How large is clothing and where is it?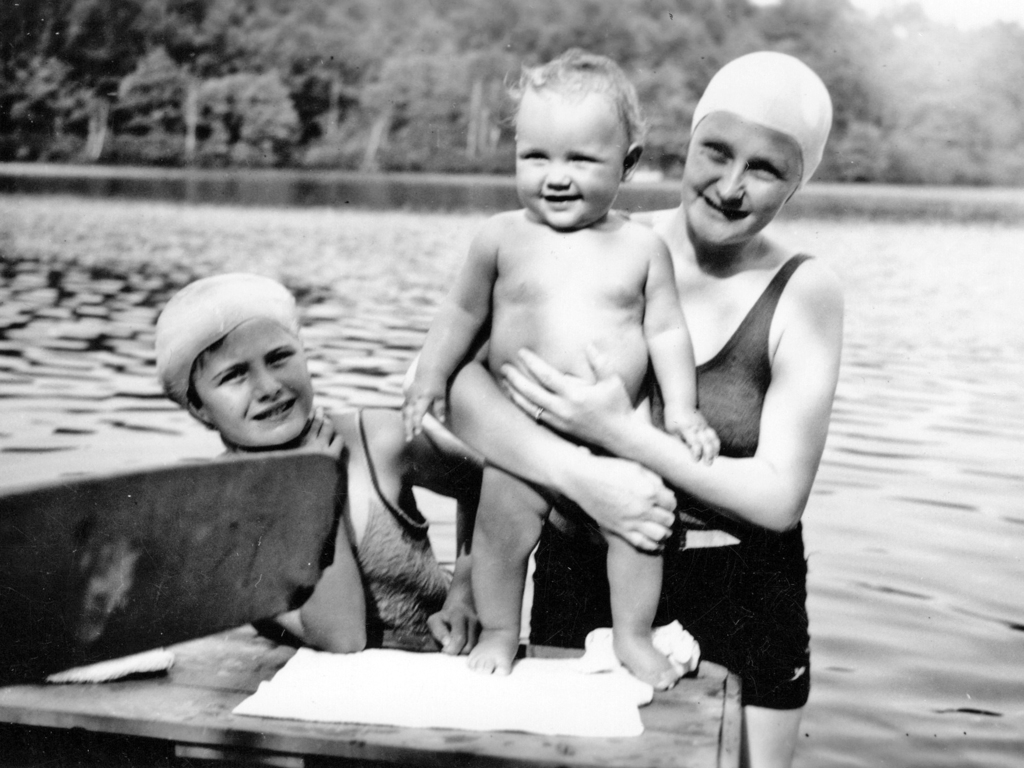
Bounding box: region(333, 396, 460, 655).
